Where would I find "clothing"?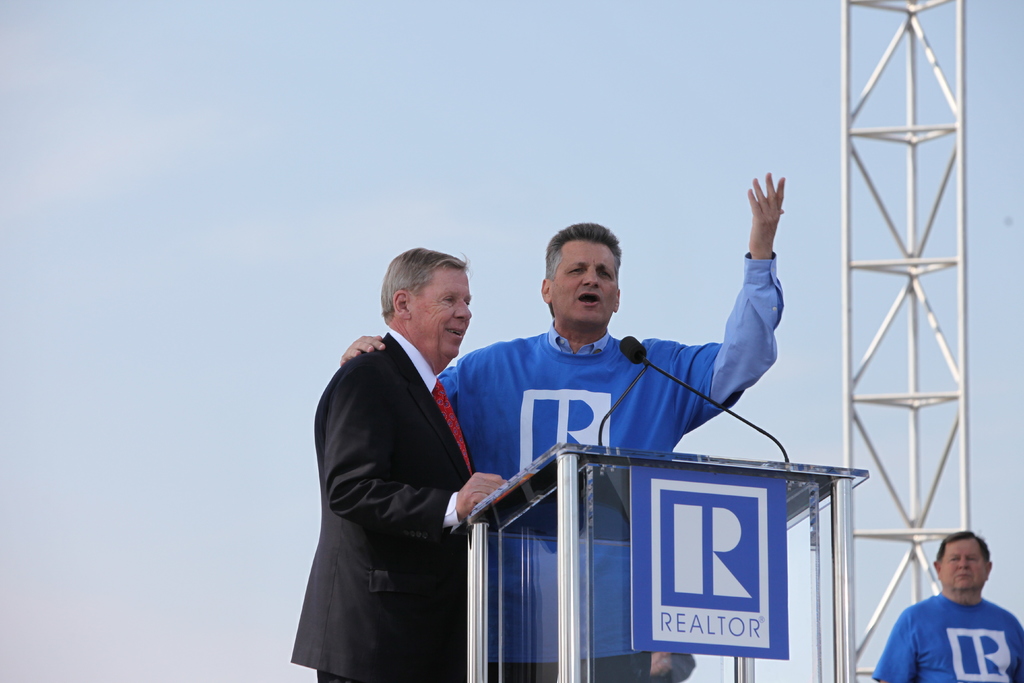
At rect(286, 328, 477, 682).
